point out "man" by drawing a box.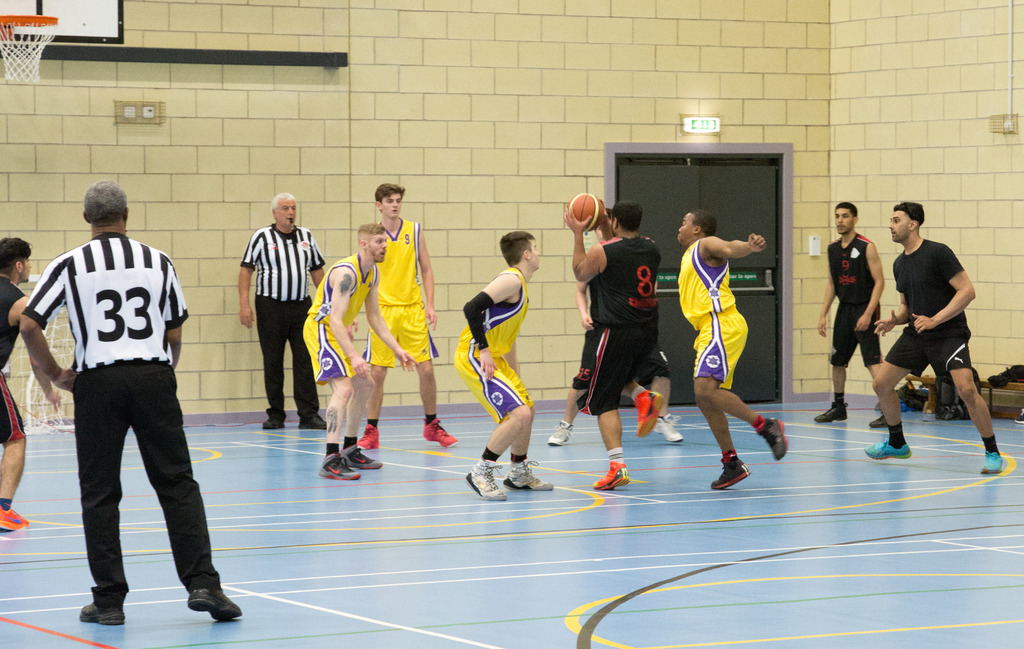
<box>671,205,794,489</box>.
